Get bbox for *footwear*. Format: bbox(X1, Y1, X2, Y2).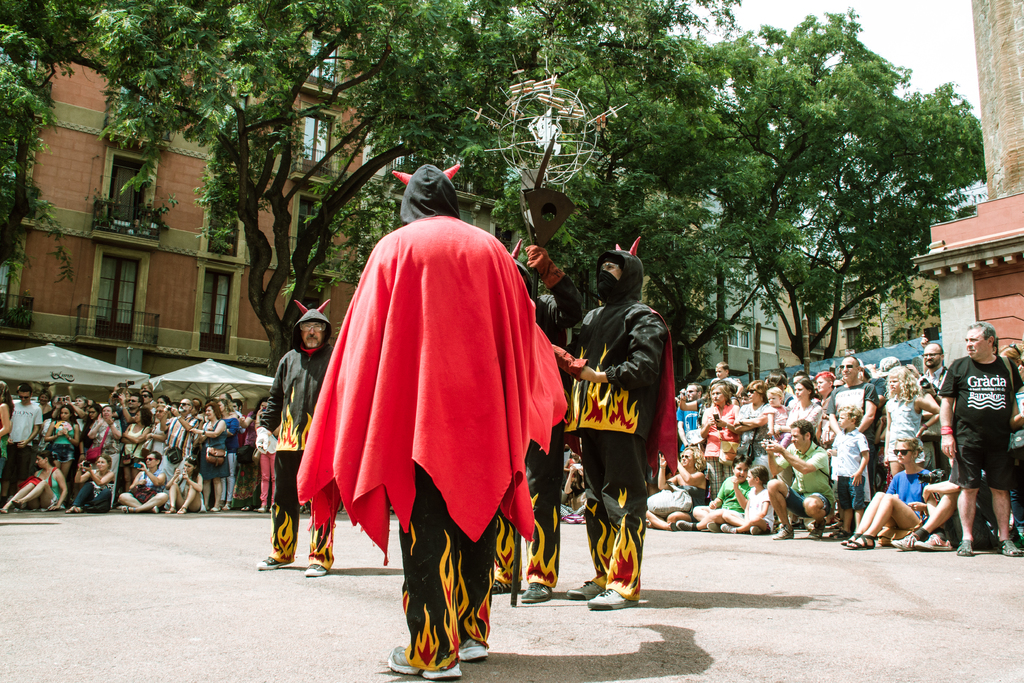
bbox(153, 507, 158, 511).
